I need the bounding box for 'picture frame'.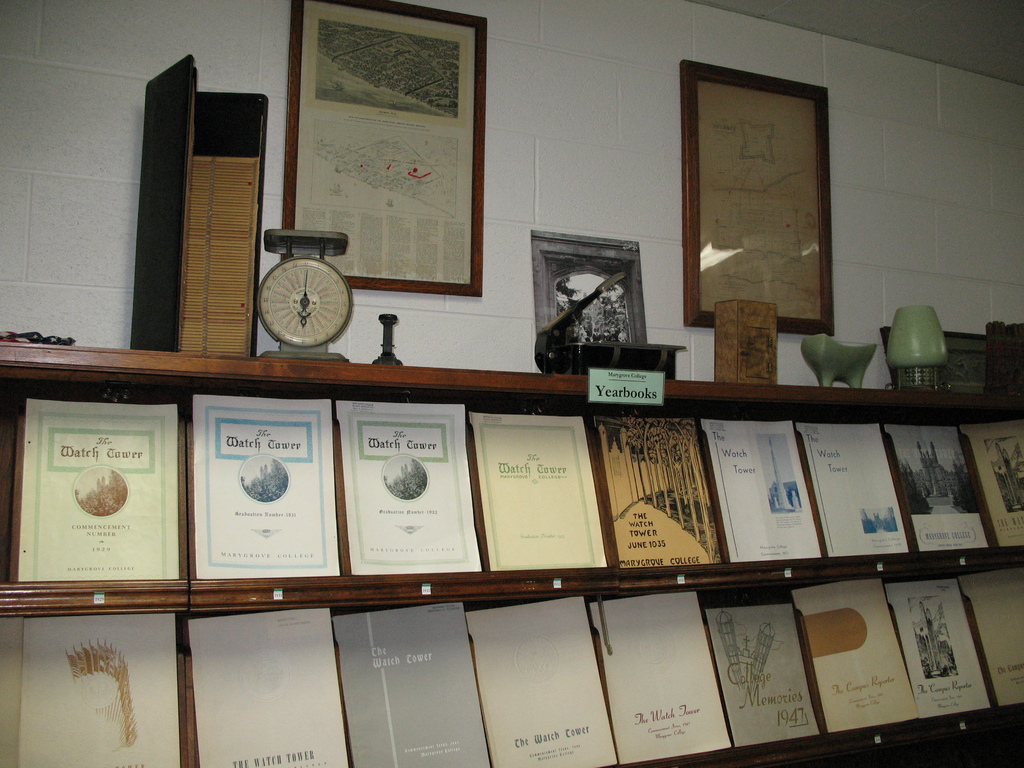
Here it is: 272,9,491,292.
